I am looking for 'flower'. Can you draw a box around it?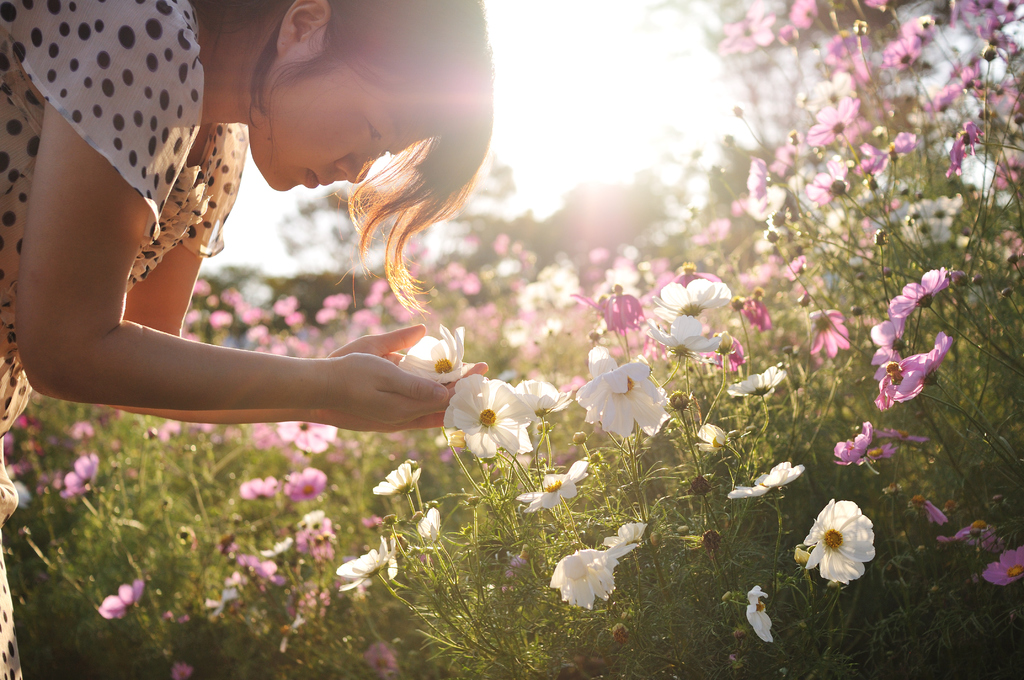
Sure, the bounding box is pyautogui.locateOnScreen(890, 259, 965, 324).
